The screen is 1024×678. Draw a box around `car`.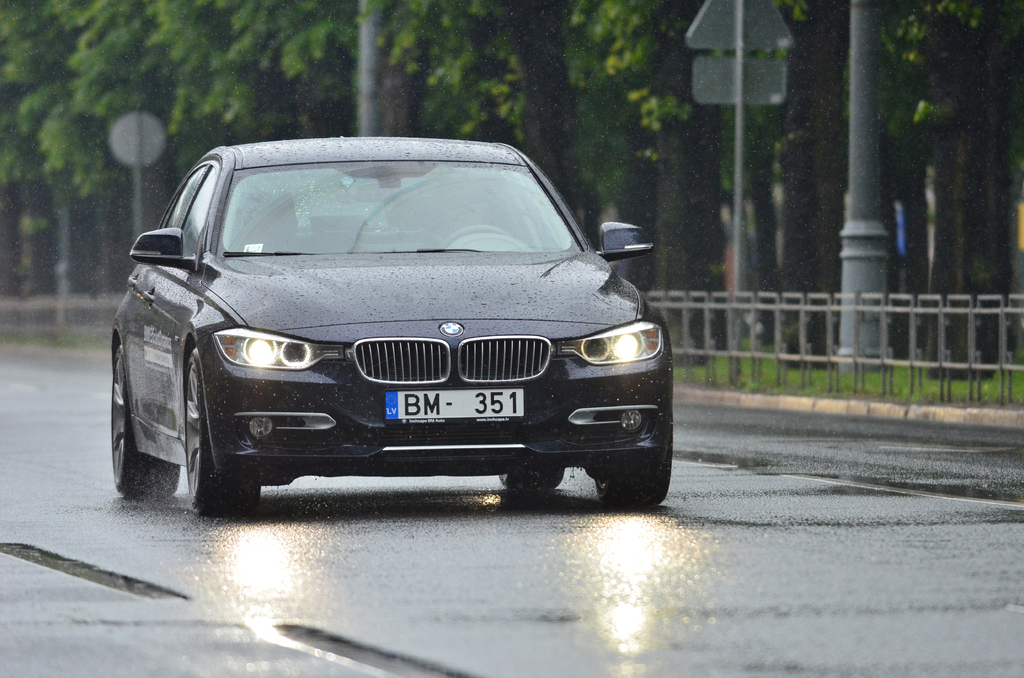
box(104, 141, 666, 526).
